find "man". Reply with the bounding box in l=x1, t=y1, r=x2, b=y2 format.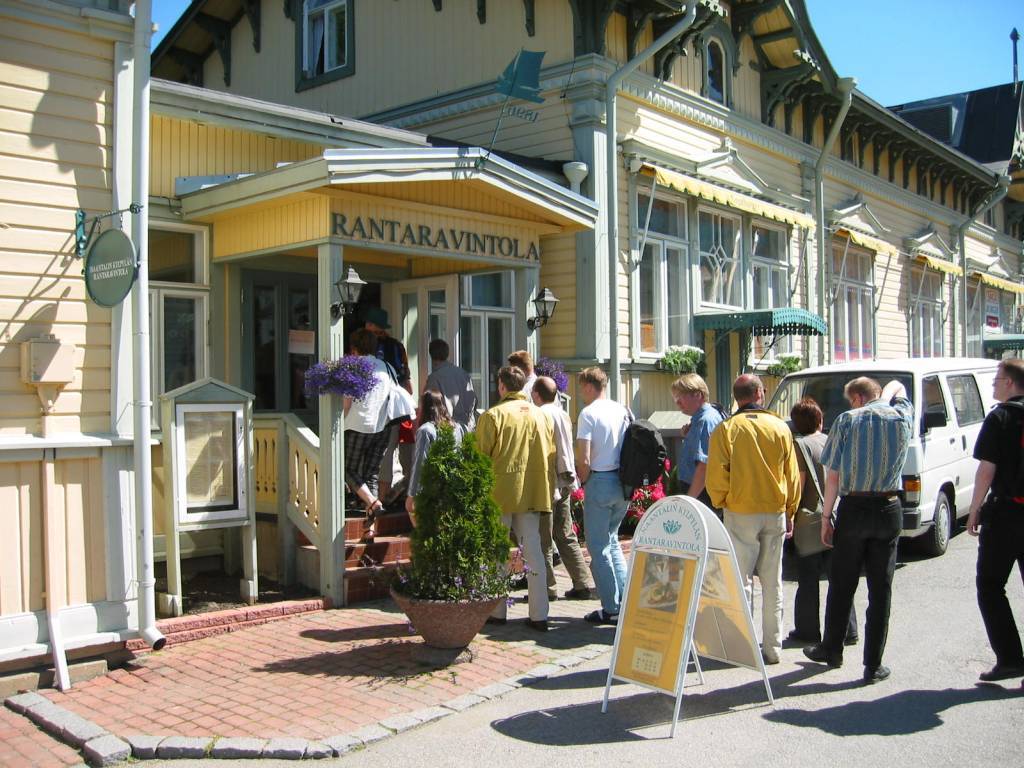
l=361, t=303, r=414, b=503.
